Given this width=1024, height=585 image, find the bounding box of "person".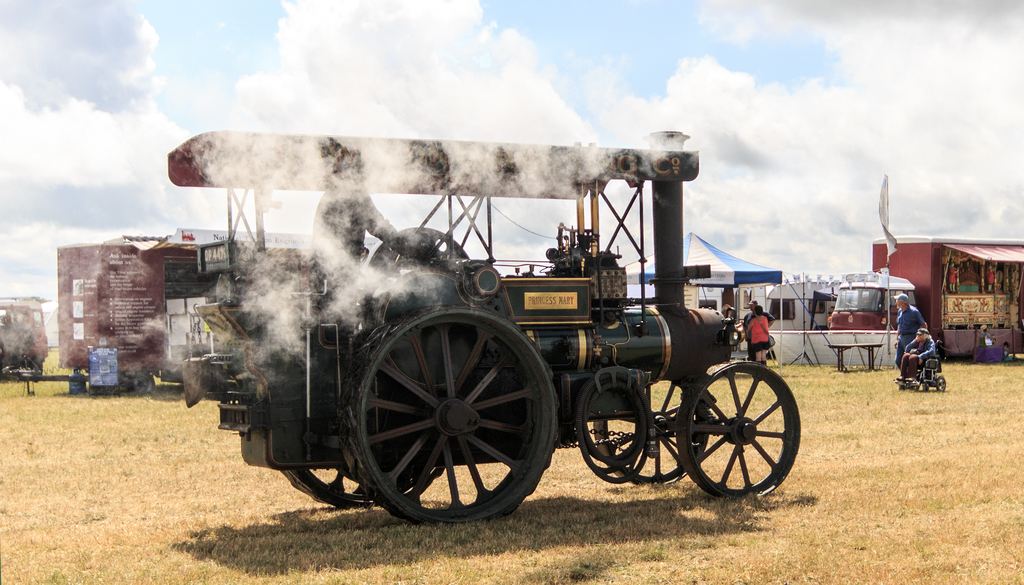
bbox(899, 324, 943, 387).
